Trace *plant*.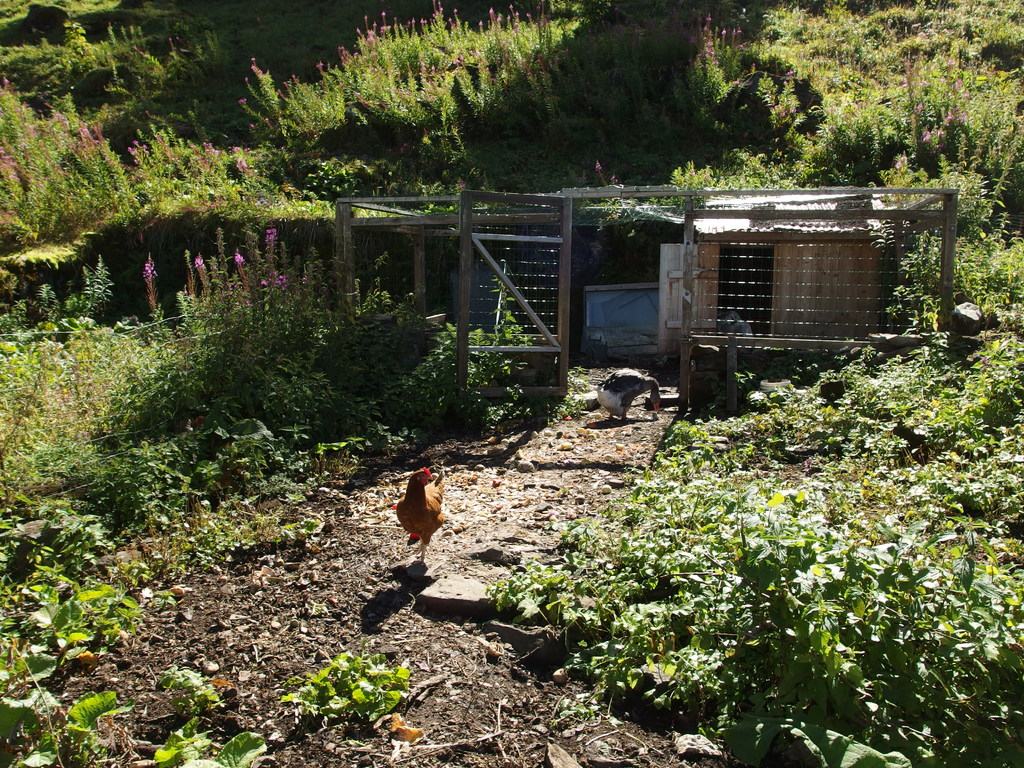
Traced to [left=793, top=722, right=906, bottom=767].
